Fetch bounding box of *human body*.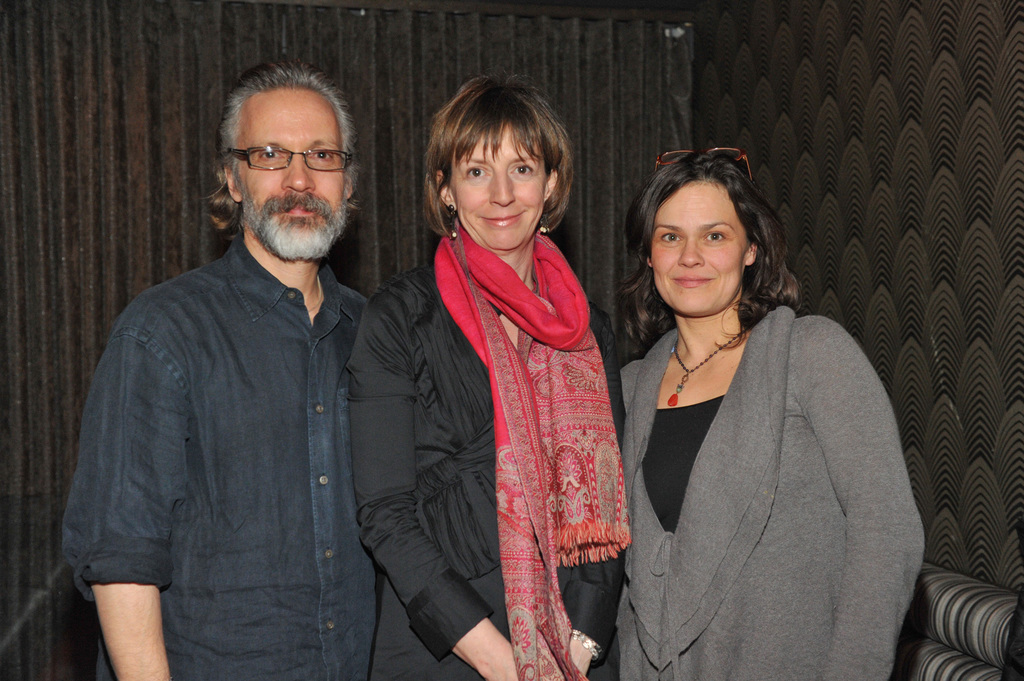
Bbox: detection(621, 127, 901, 680).
